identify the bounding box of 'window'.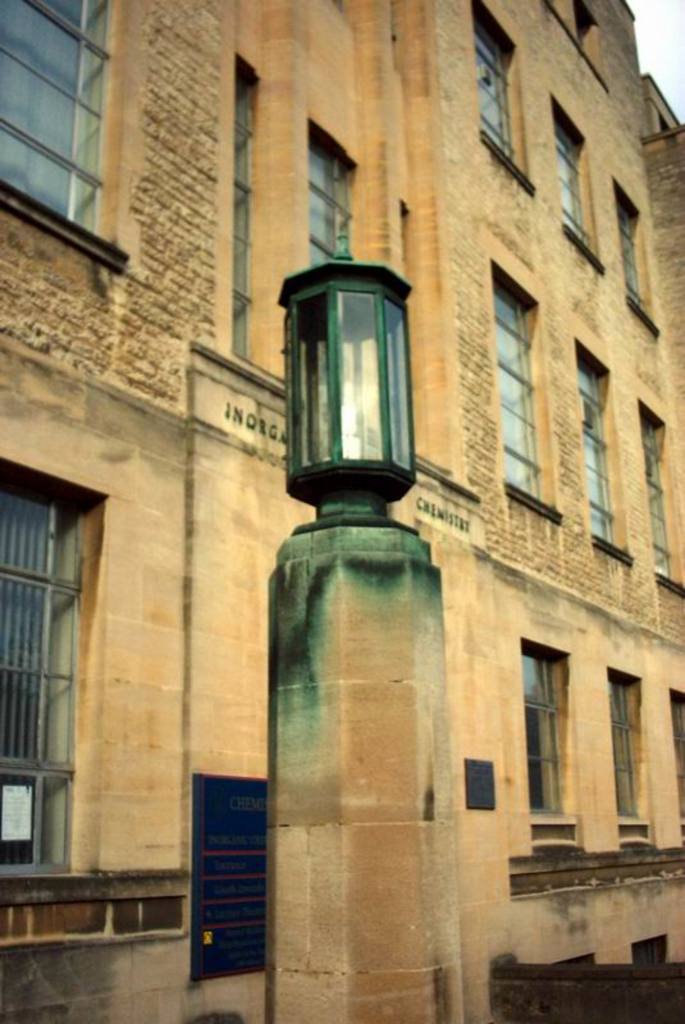
x1=577, y1=346, x2=626, y2=557.
